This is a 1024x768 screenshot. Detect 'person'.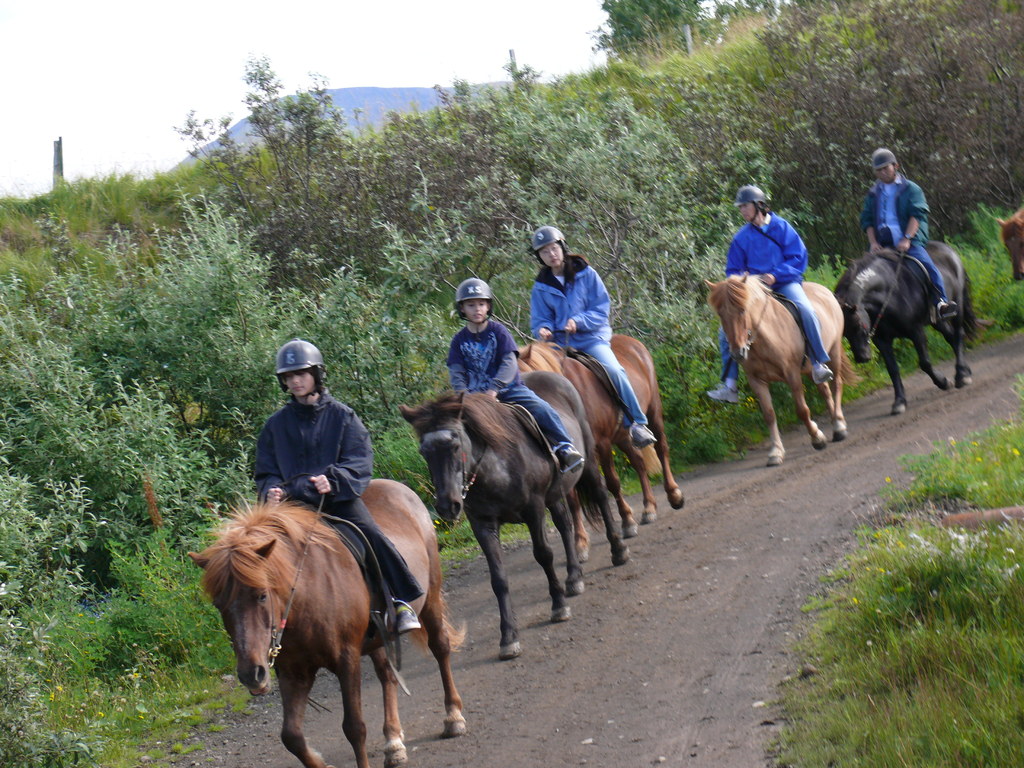
x1=527, y1=224, x2=660, y2=451.
